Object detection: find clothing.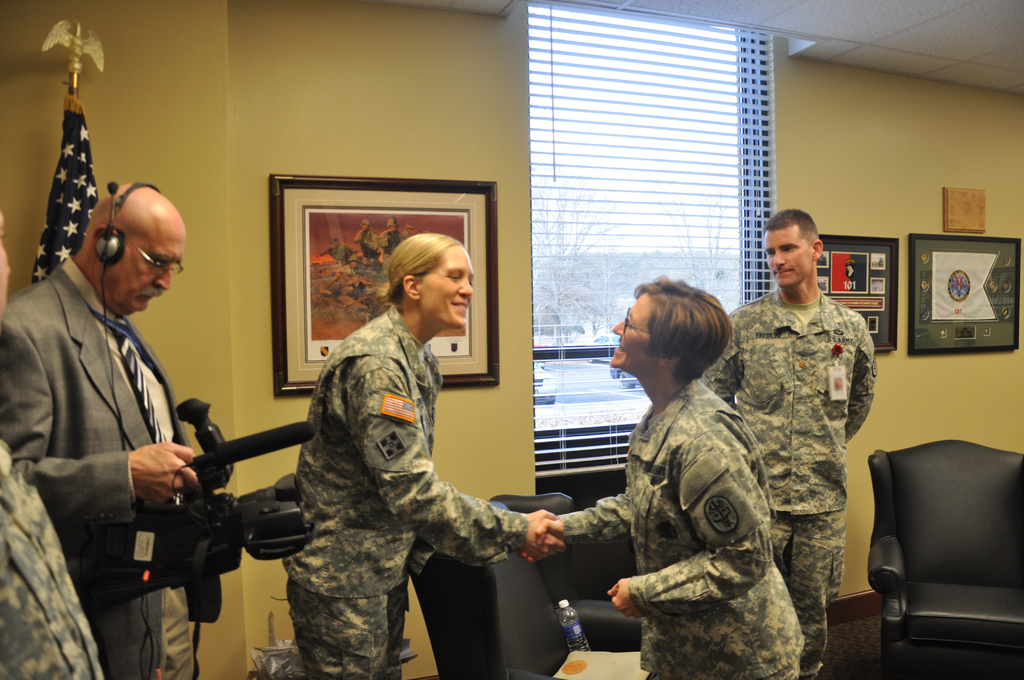
[x1=0, y1=444, x2=114, y2=679].
